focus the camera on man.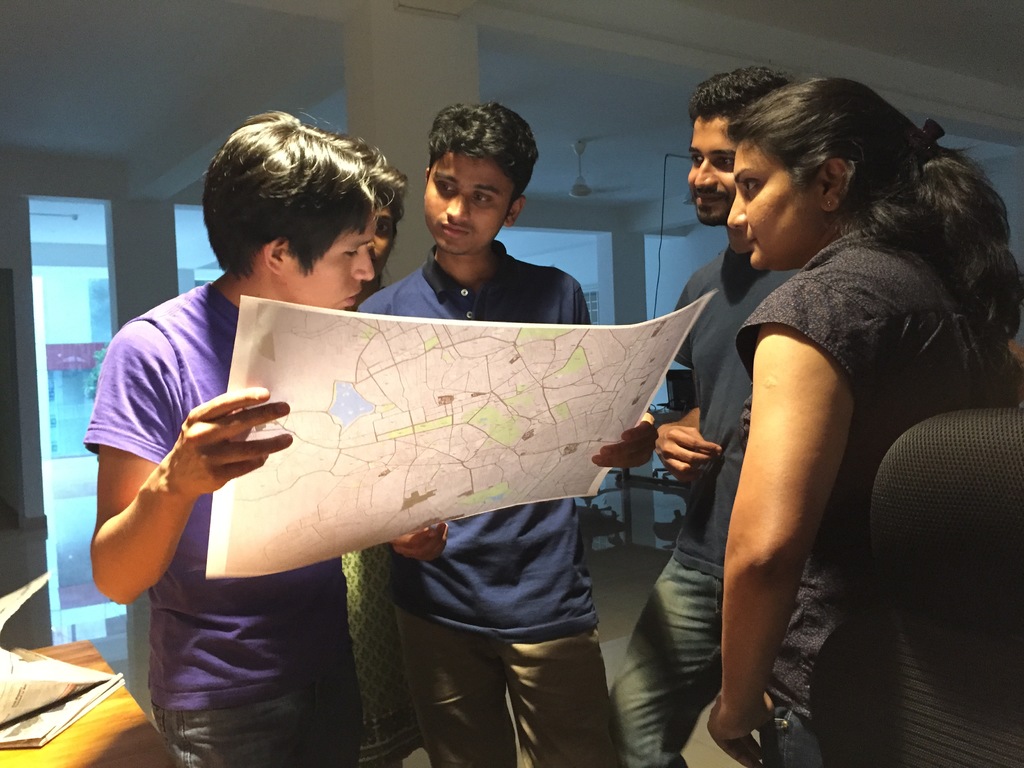
Focus region: bbox(82, 106, 396, 767).
